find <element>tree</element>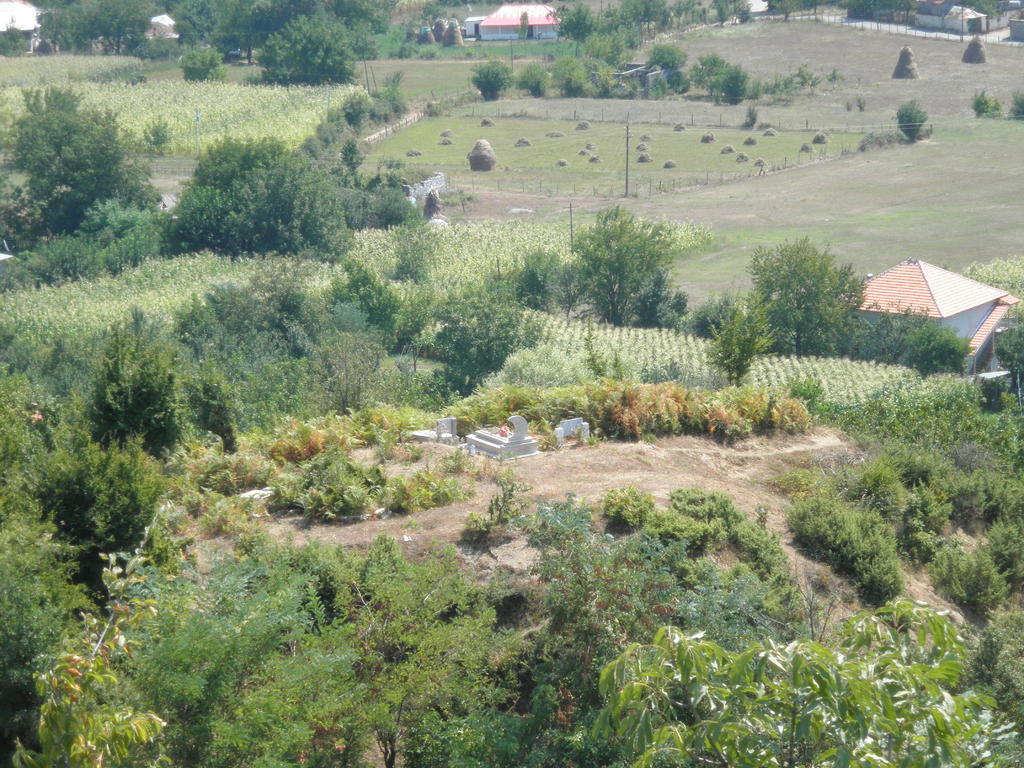
select_region(469, 58, 513, 100)
